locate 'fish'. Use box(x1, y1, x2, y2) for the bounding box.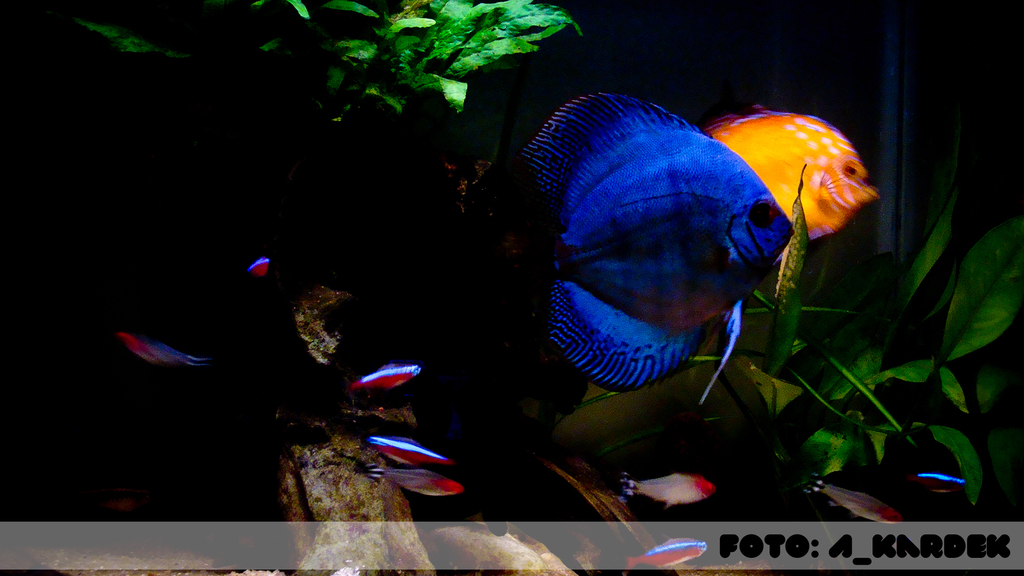
box(369, 436, 449, 466).
